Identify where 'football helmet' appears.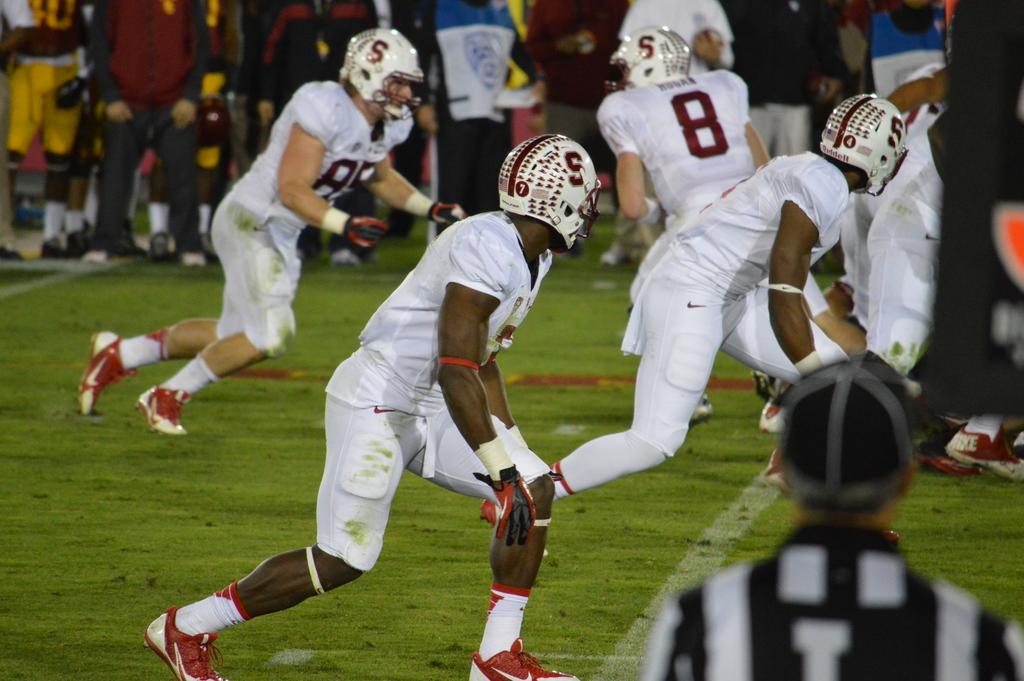
Appears at [x1=493, y1=135, x2=598, y2=256].
